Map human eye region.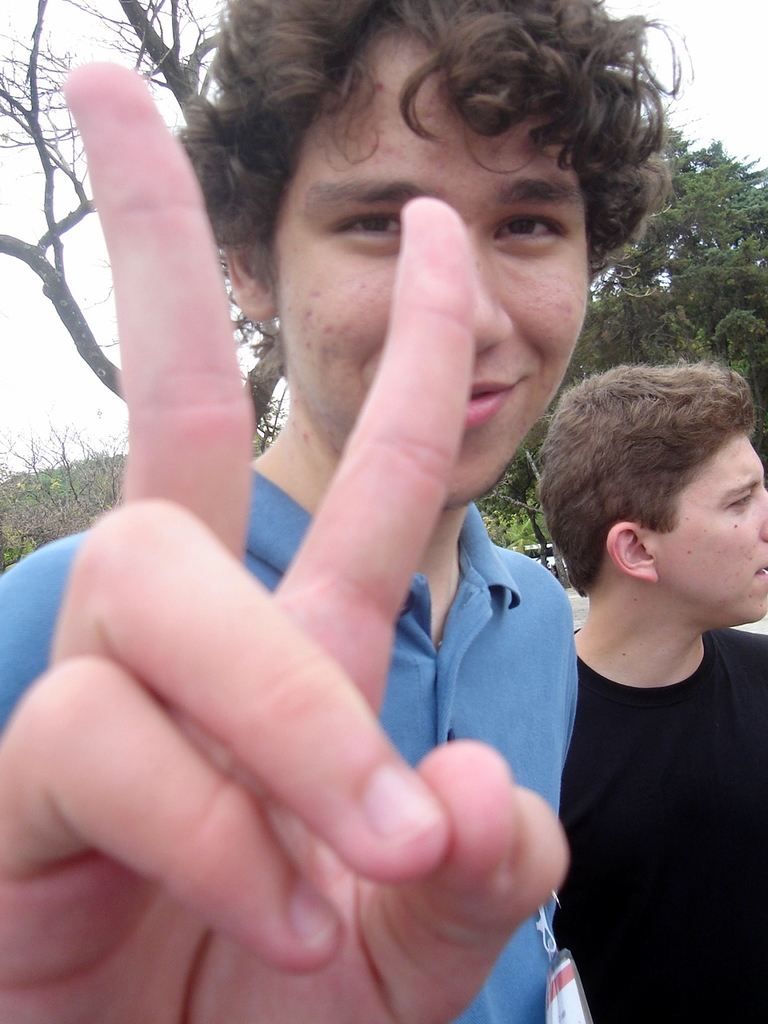
Mapped to bbox=(330, 209, 406, 251).
